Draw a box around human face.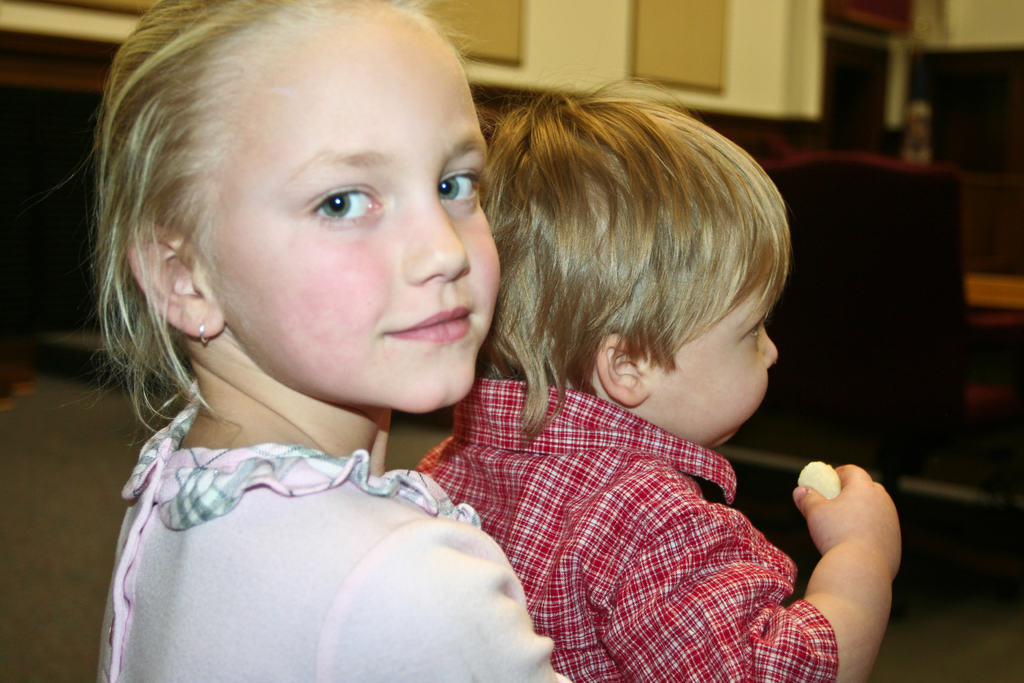
detection(200, 1, 499, 417).
